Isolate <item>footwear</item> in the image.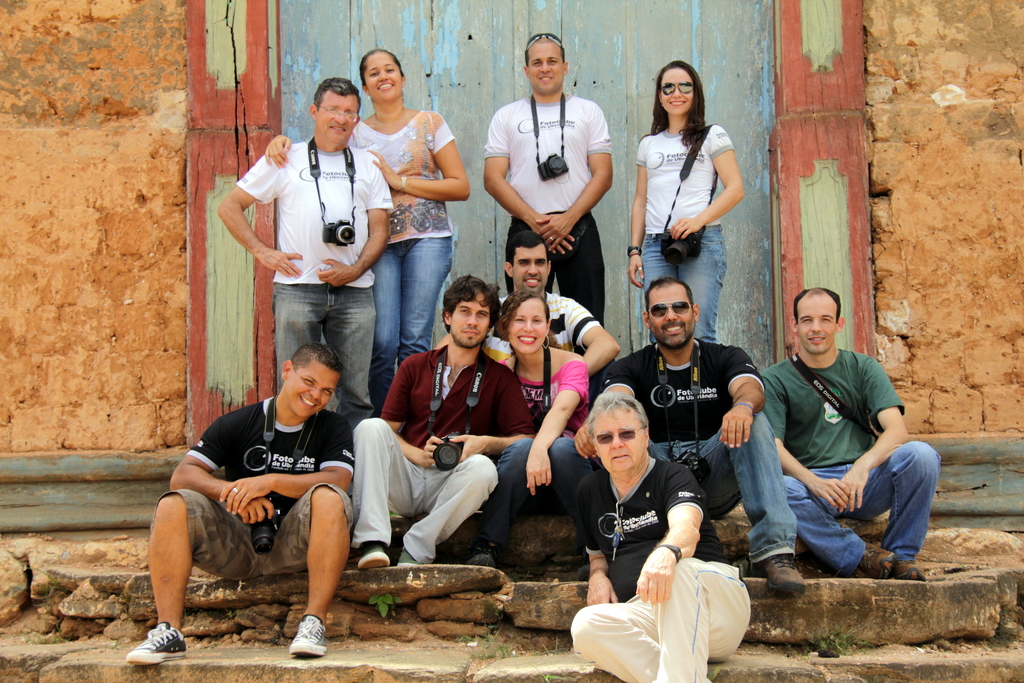
Isolated region: [466, 550, 503, 568].
